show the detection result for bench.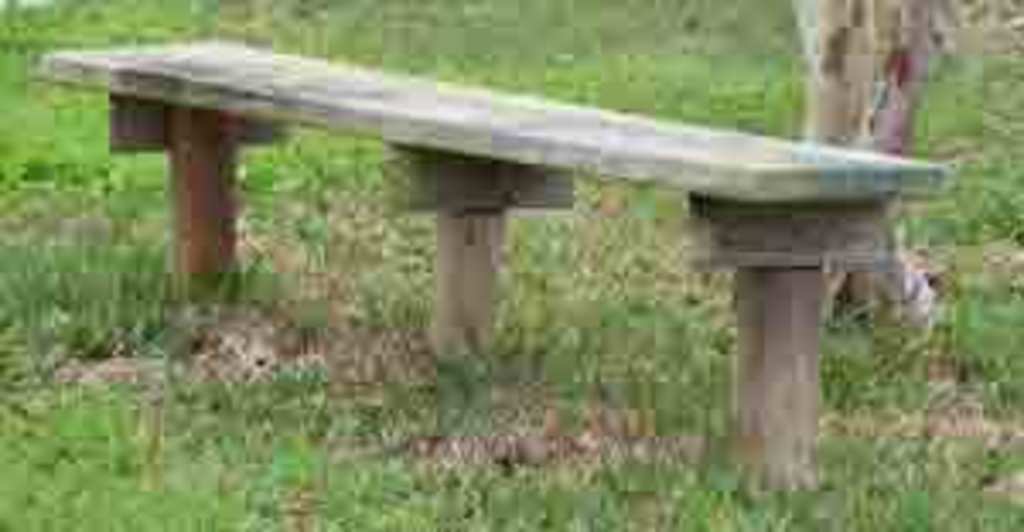
detection(41, 38, 945, 494).
